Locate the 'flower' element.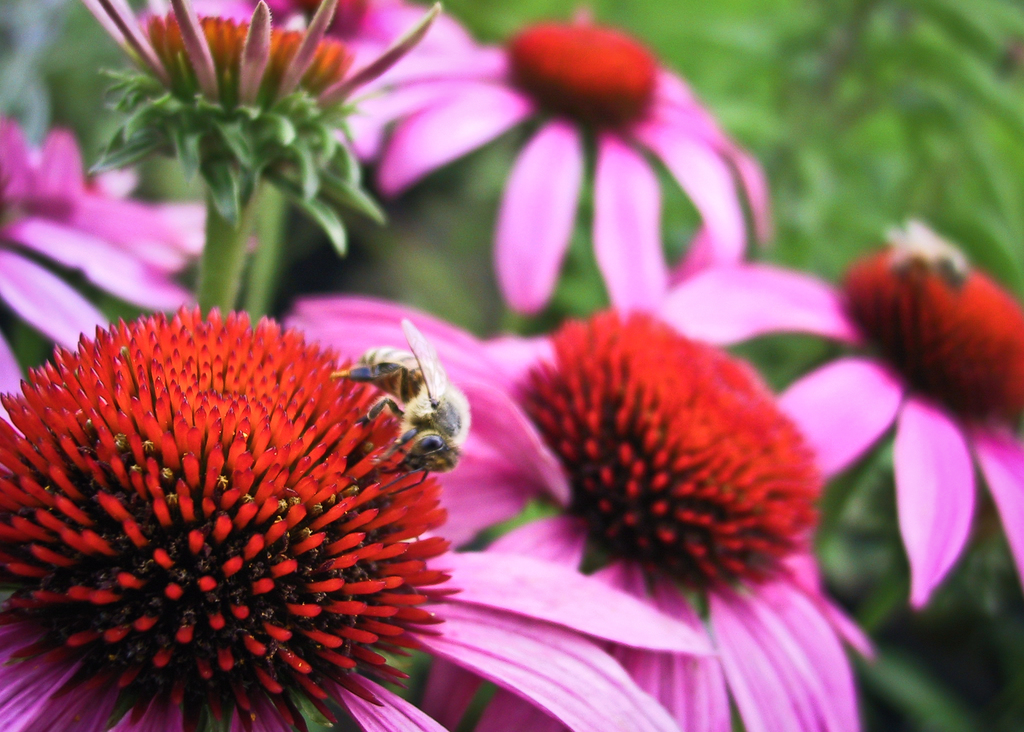
Element bbox: crop(285, 287, 881, 731).
